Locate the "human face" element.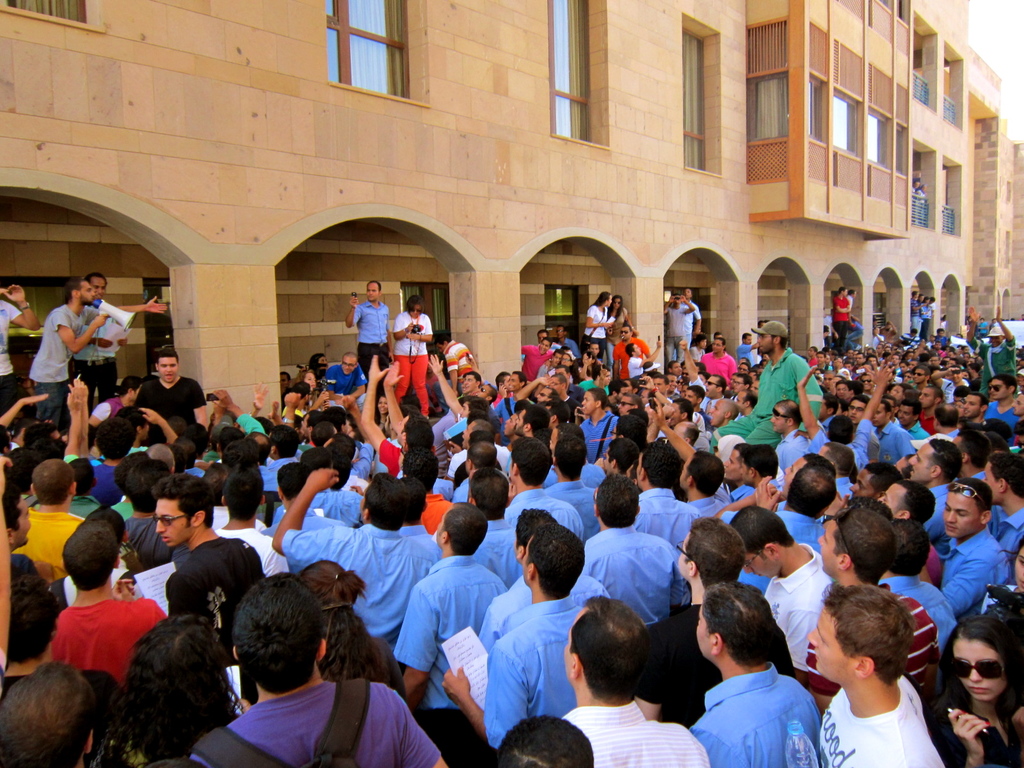
Element bbox: 849:403:865:422.
